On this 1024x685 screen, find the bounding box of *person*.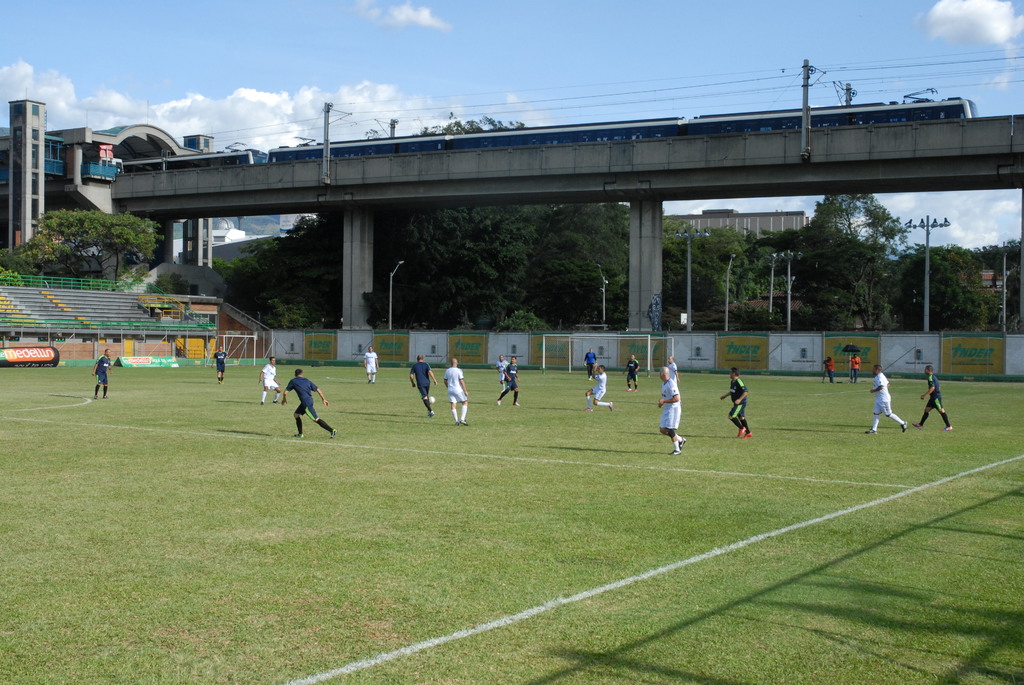
Bounding box: <region>726, 370, 758, 441</region>.
